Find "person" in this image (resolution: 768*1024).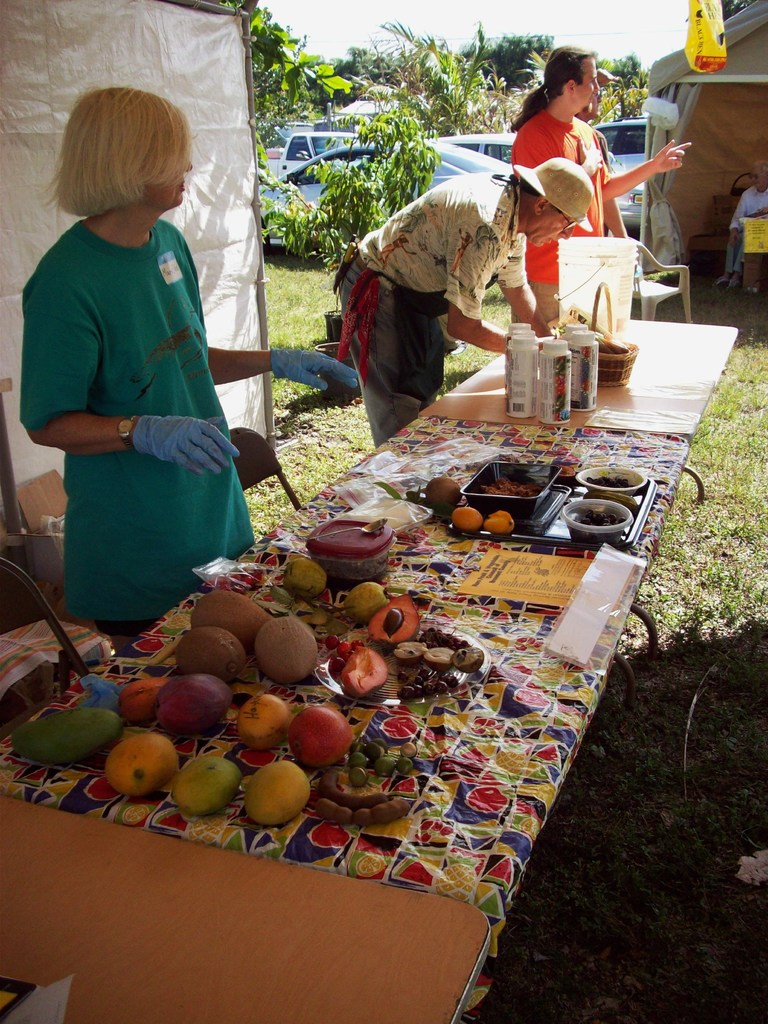
{"x1": 576, "y1": 67, "x2": 628, "y2": 237}.
